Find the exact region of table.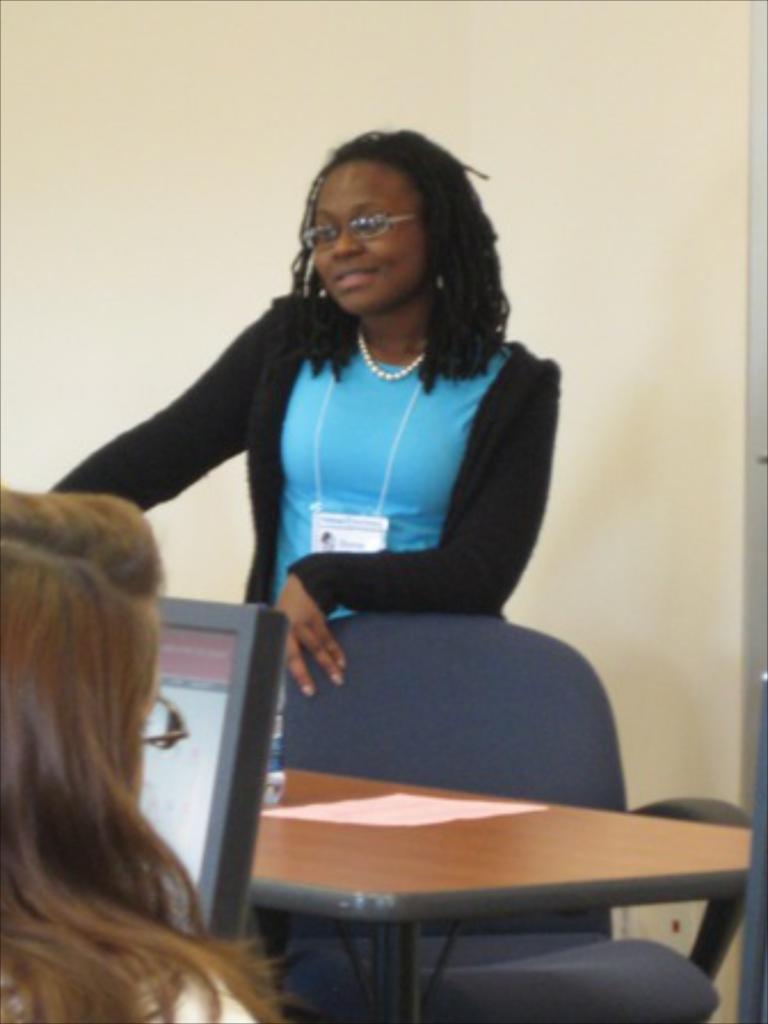
Exact region: [174,754,767,1008].
